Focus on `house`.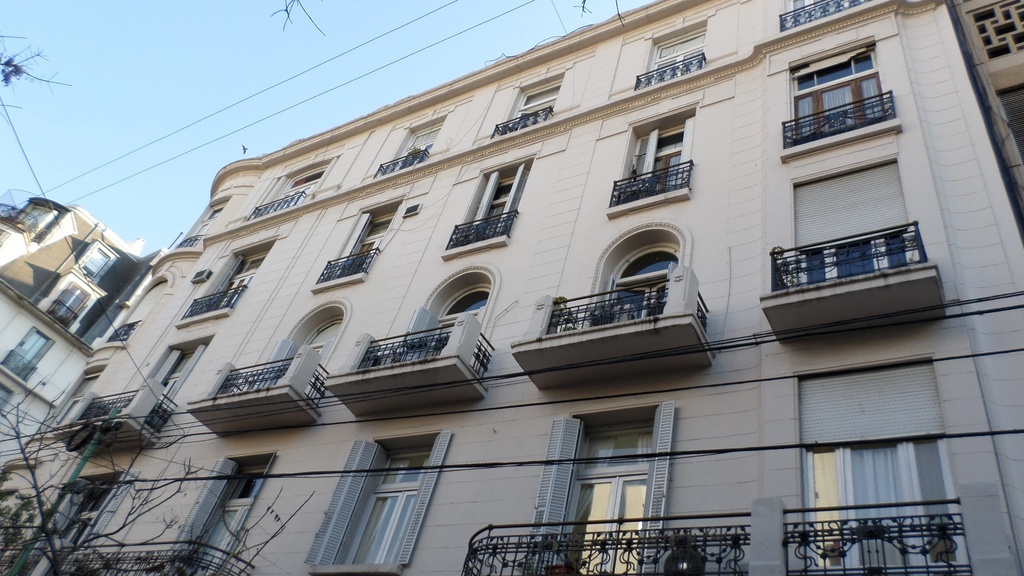
Focused at bbox=(0, 189, 159, 478).
